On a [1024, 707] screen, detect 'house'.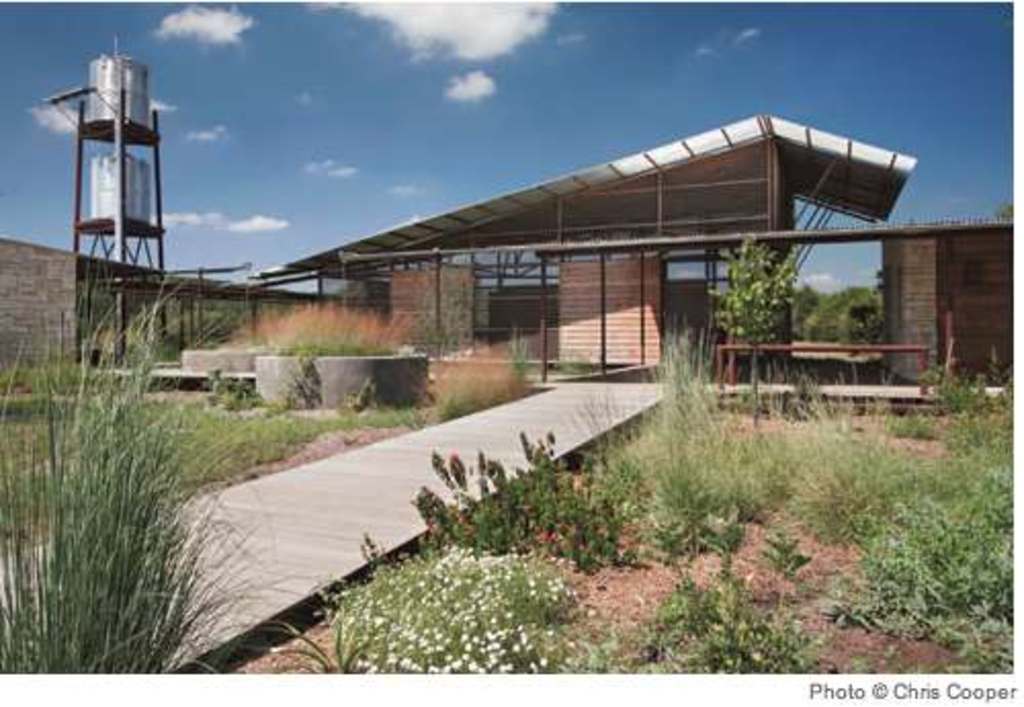
Rect(319, 105, 971, 396).
